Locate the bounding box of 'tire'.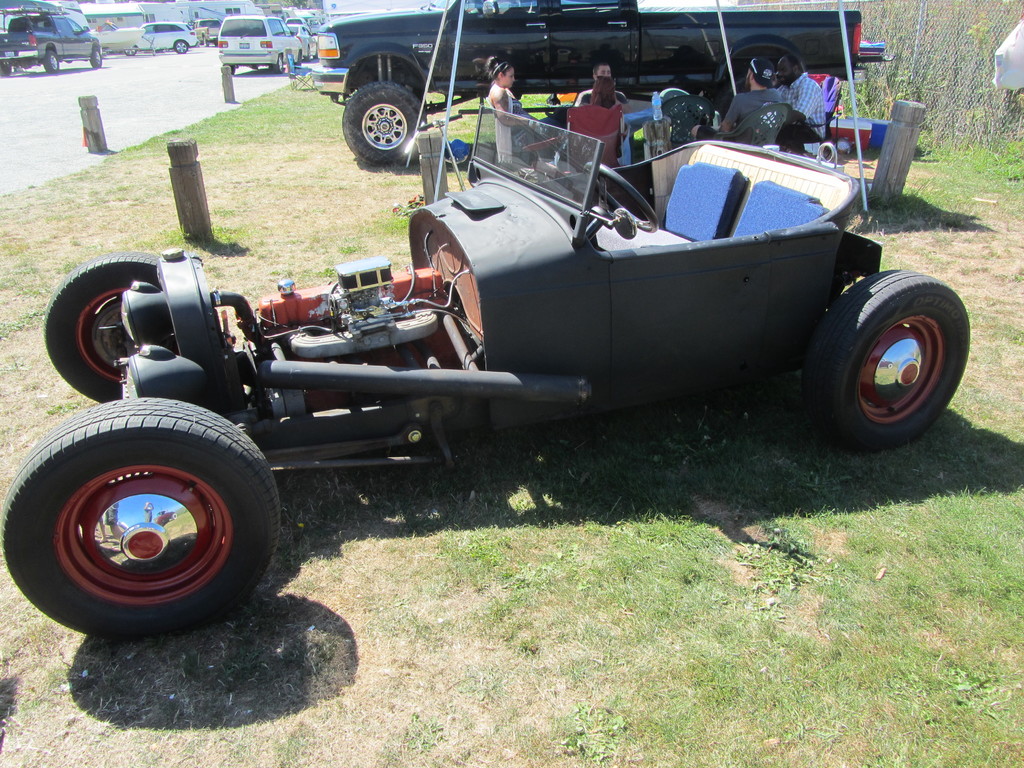
Bounding box: [left=296, top=52, right=301, bottom=67].
